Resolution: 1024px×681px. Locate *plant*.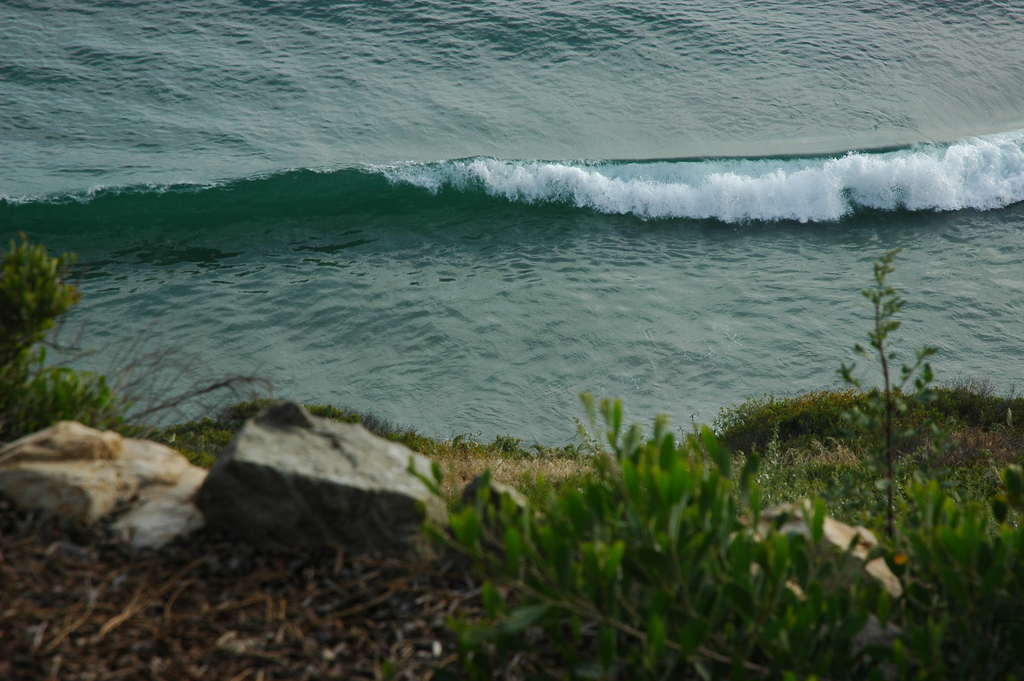
detection(825, 244, 936, 541).
